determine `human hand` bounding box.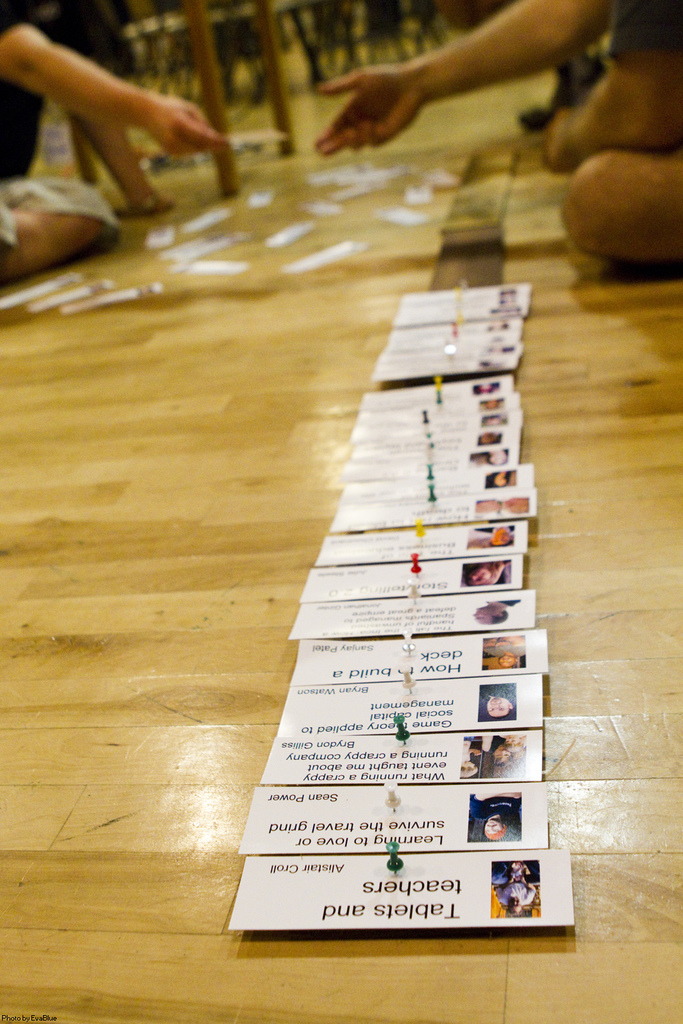
Determined: (left=143, top=95, right=236, bottom=158).
